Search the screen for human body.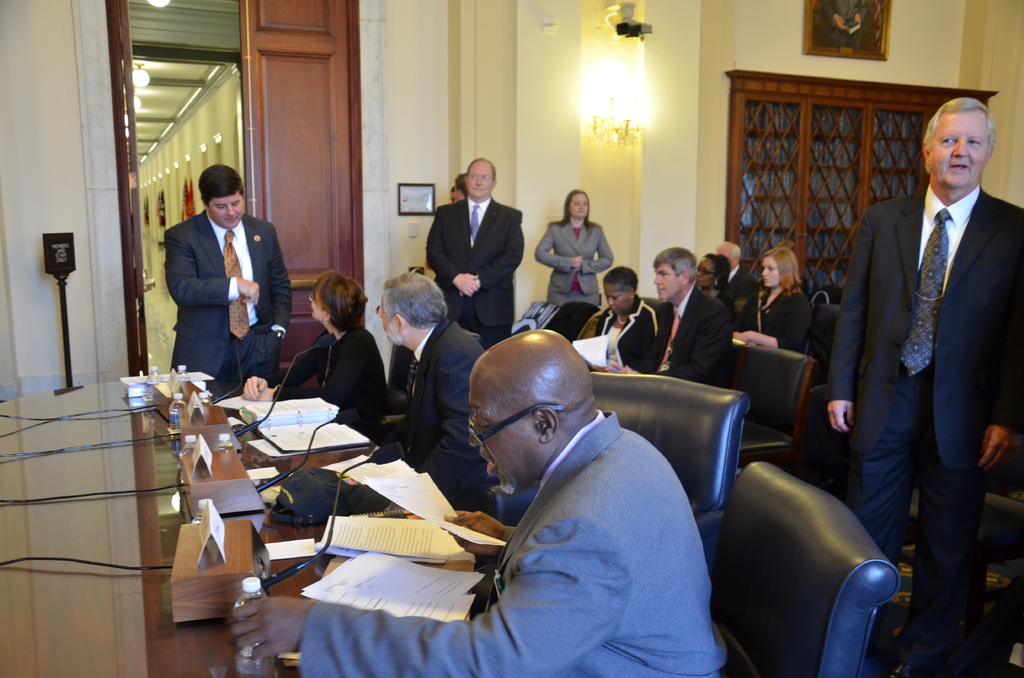
Found at pyautogui.locateOnScreen(657, 248, 724, 375).
